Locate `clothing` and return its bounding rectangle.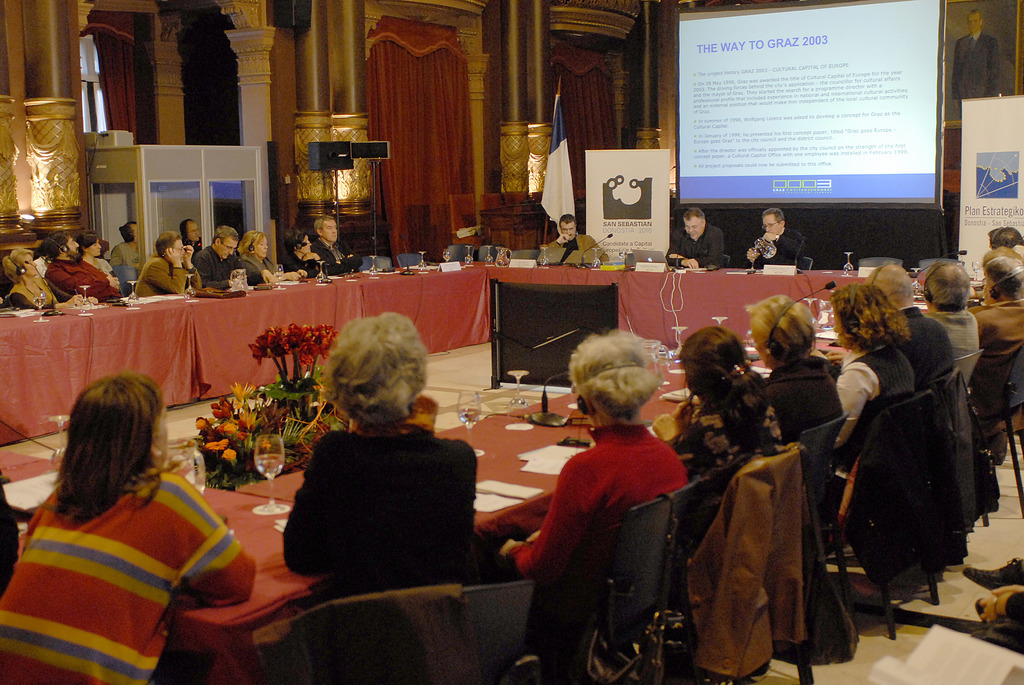
<region>902, 298, 985, 370</region>.
